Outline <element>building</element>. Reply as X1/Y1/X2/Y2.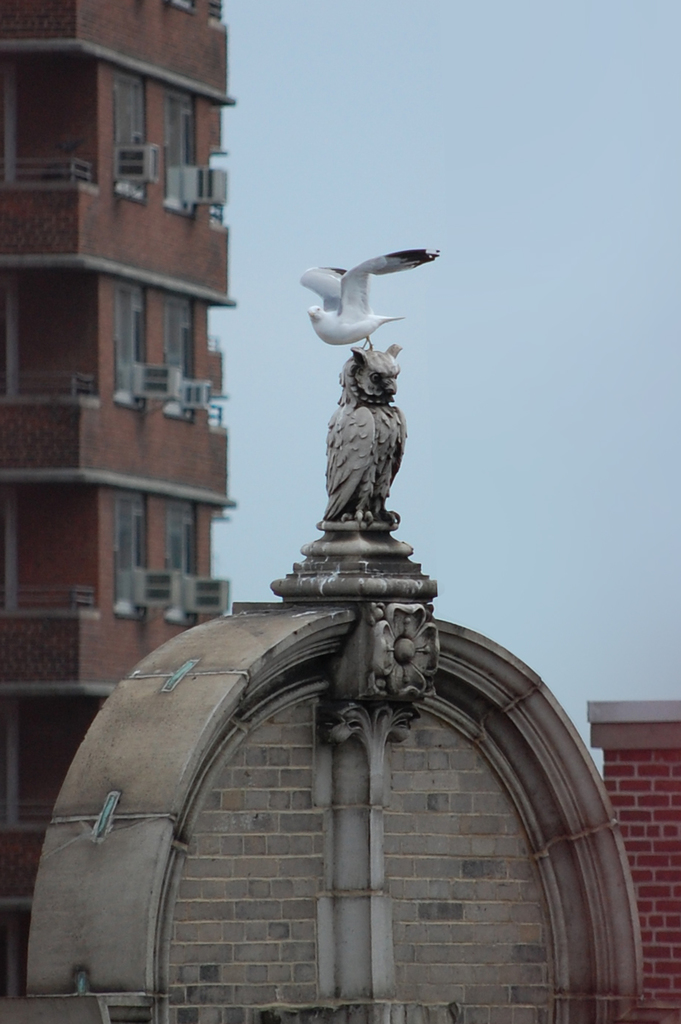
0/340/641/1023.
